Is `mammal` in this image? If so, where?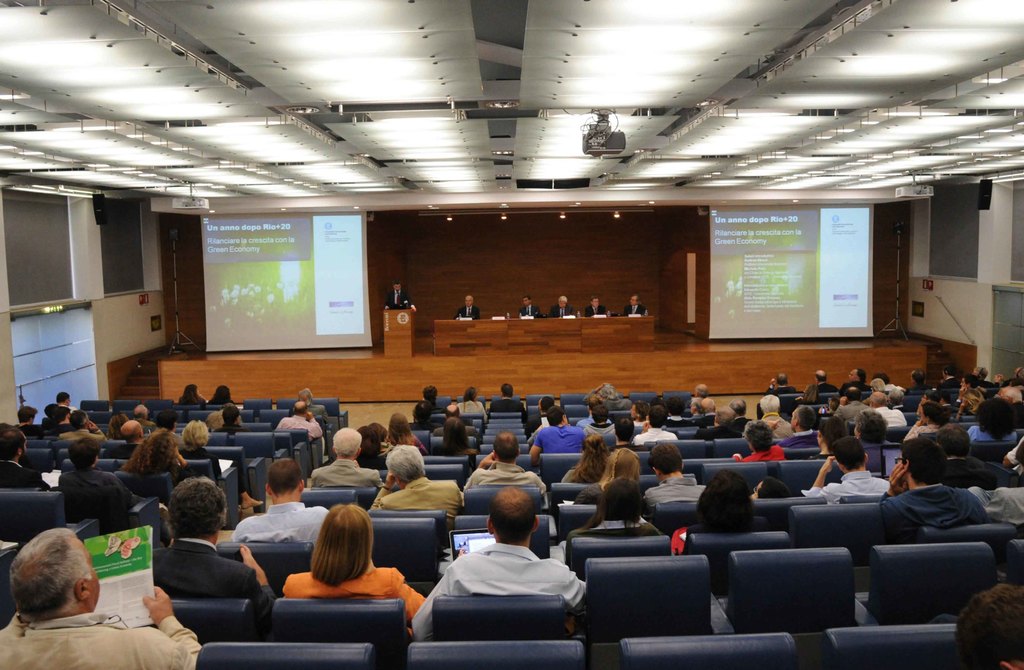
Yes, at crop(52, 404, 79, 436).
